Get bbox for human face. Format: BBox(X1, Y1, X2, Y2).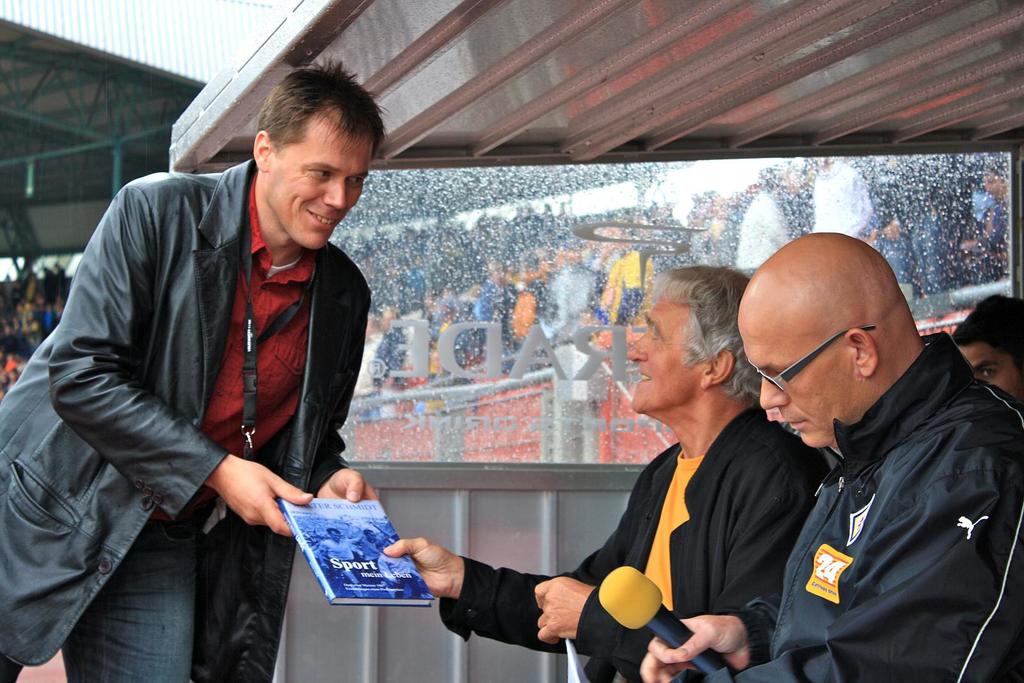
BBox(961, 350, 1022, 407).
